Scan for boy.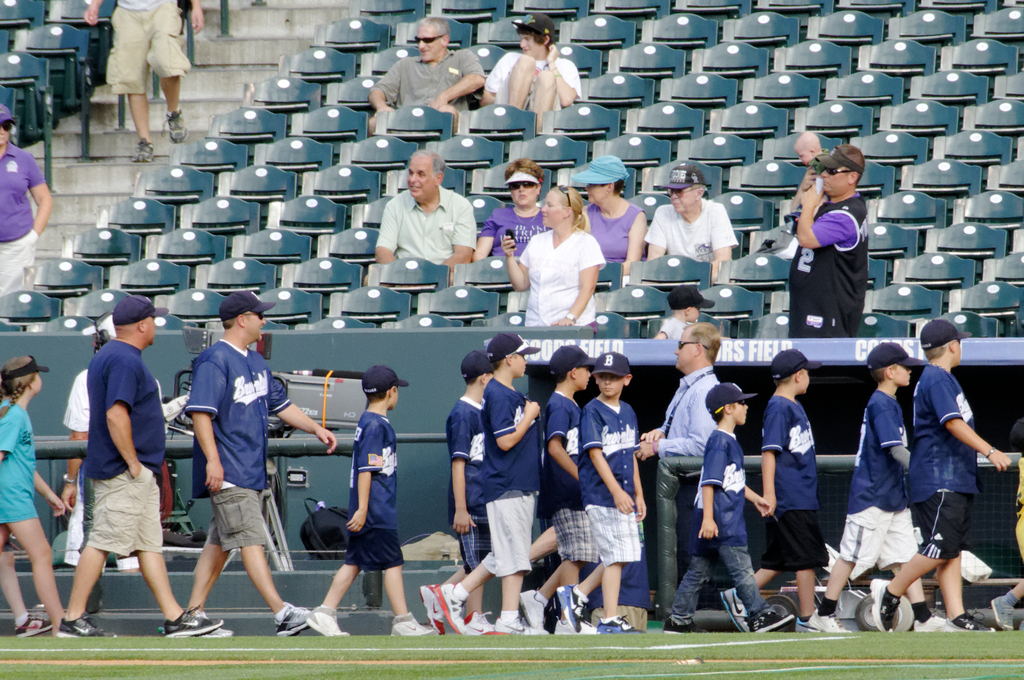
Scan result: 438:333:541:636.
